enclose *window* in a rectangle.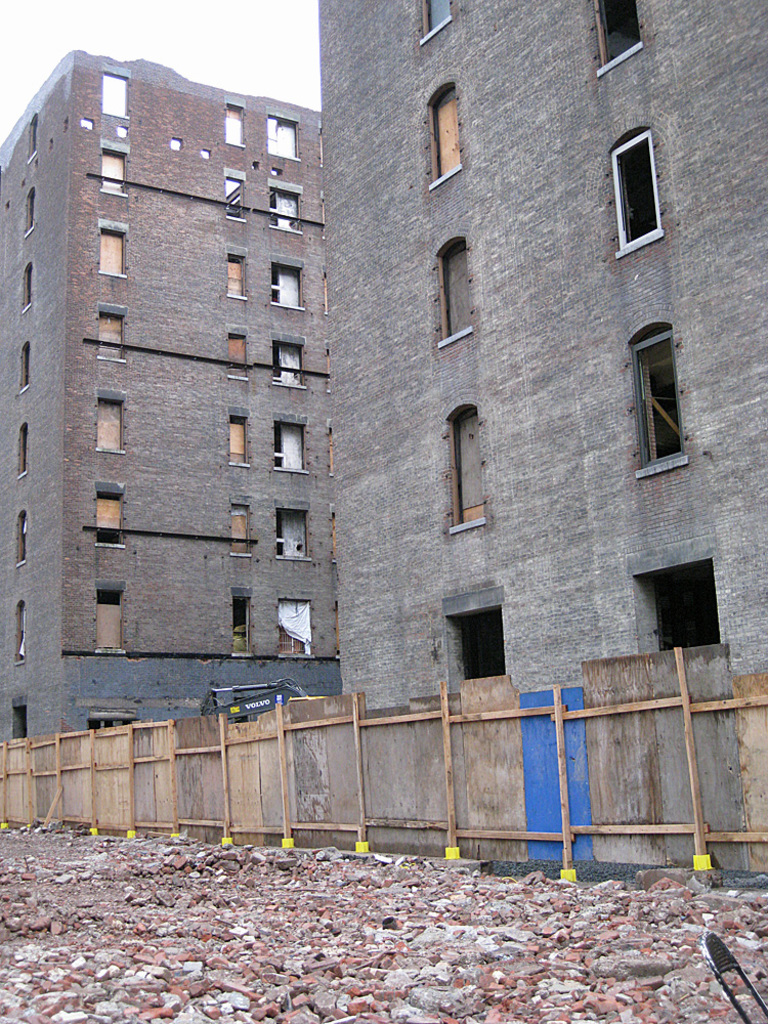
[233, 592, 253, 654].
